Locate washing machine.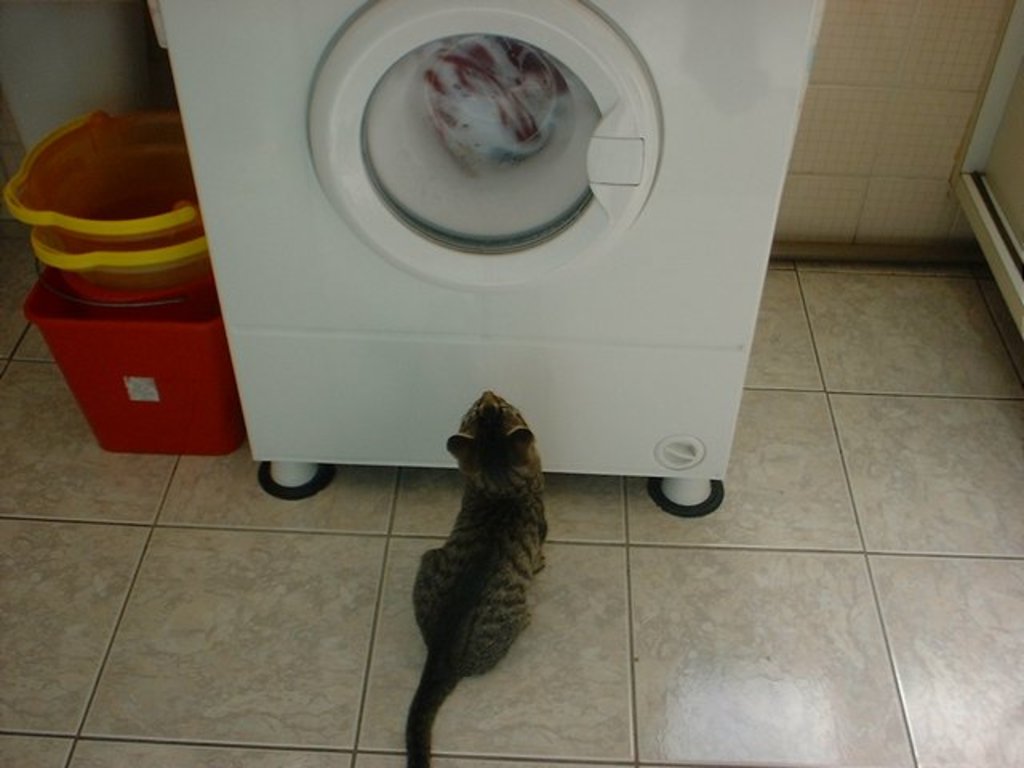
Bounding box: crop(146, 0, 827, 520).
